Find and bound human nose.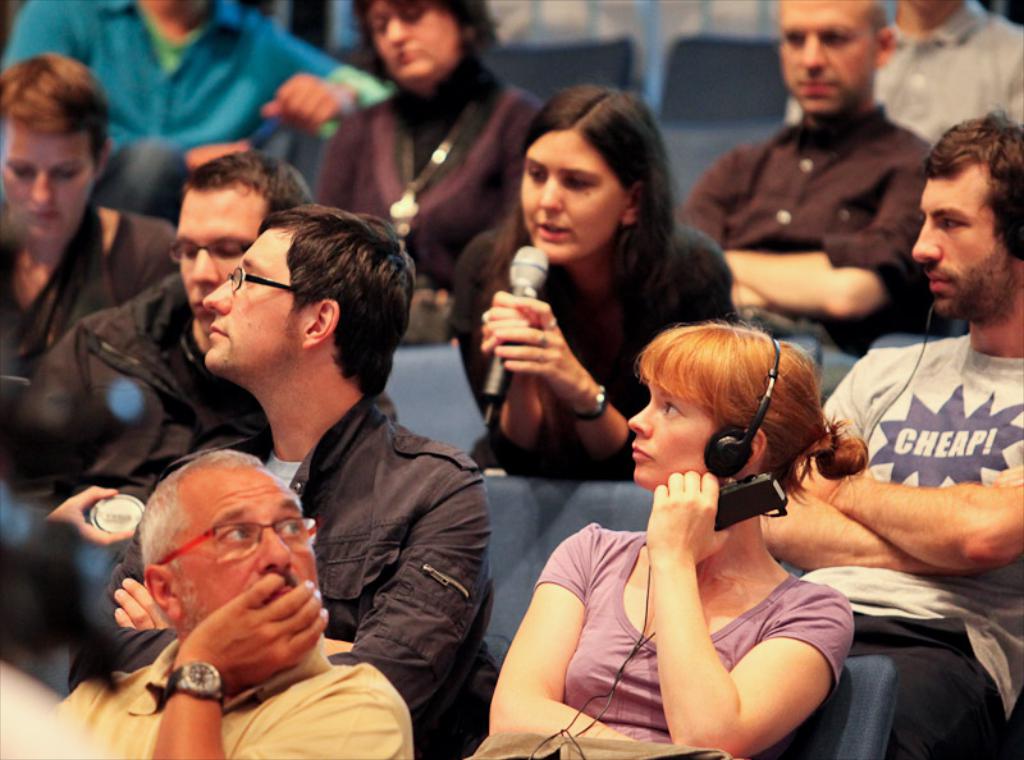
Bound: (x1=795, y1=37, x2=827, y2=72).
